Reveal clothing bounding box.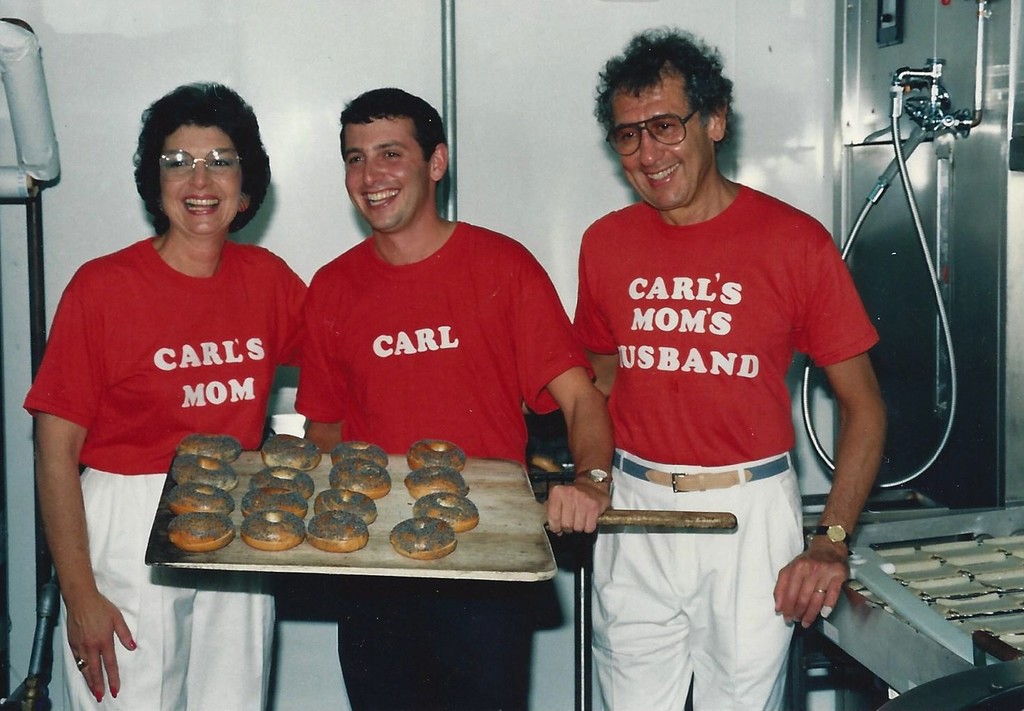
Revealed: {"x1": 256, "y1": 211, "x2": 615, "y2": 710}.
